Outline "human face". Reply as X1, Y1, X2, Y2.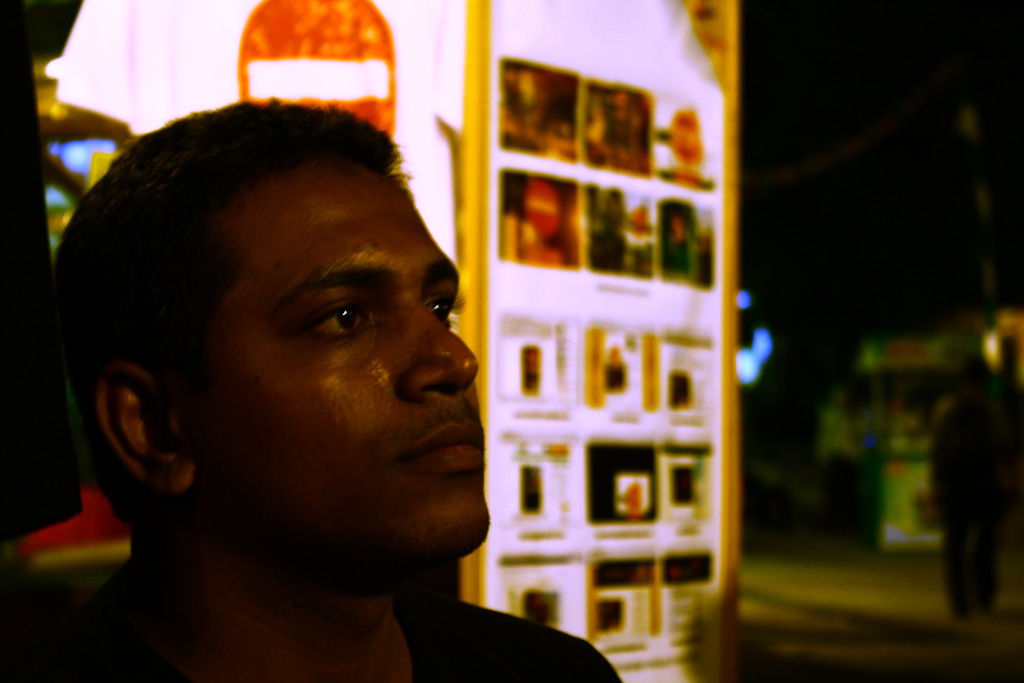
166, 175, 488, 548.
